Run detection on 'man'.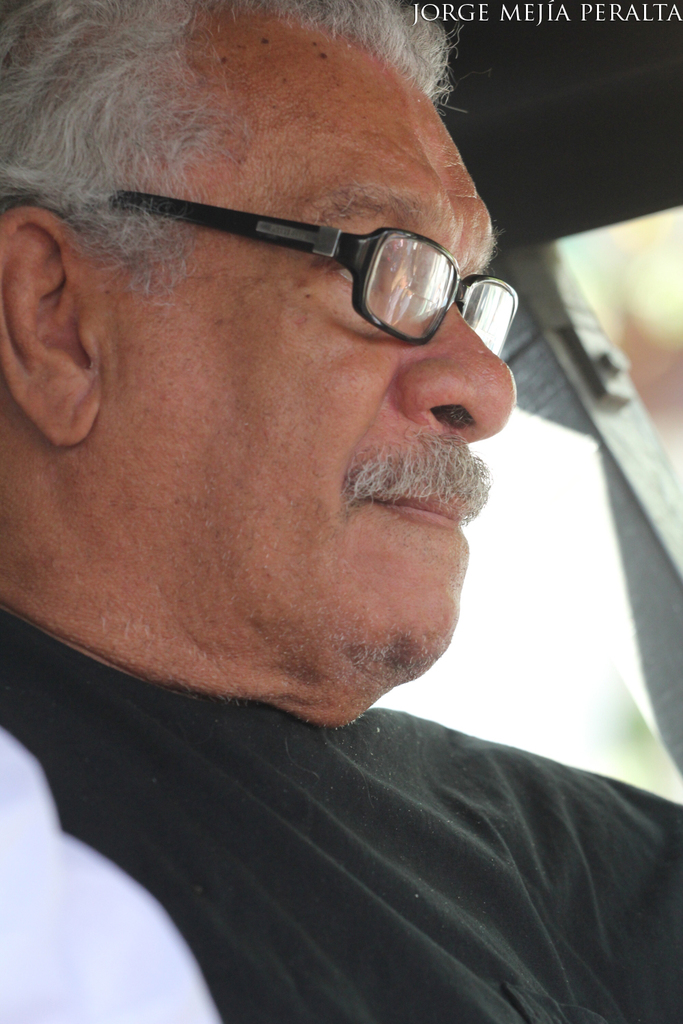
Result: [x1=0, y1=0, x2=682, y2=1022].
